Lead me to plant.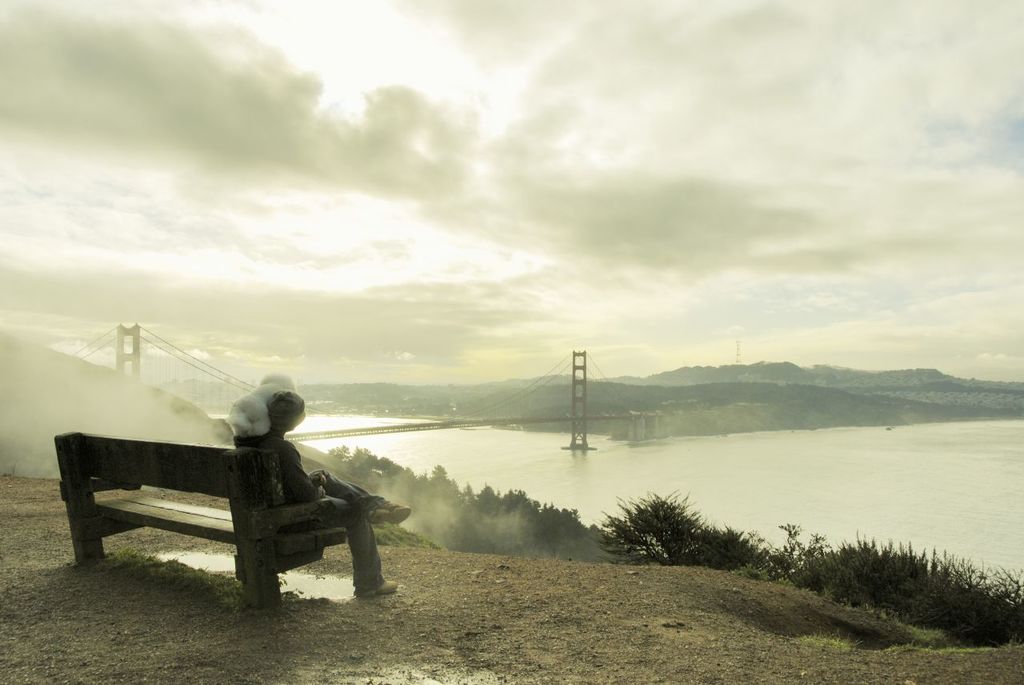
Lead to 278 570 286 590.
